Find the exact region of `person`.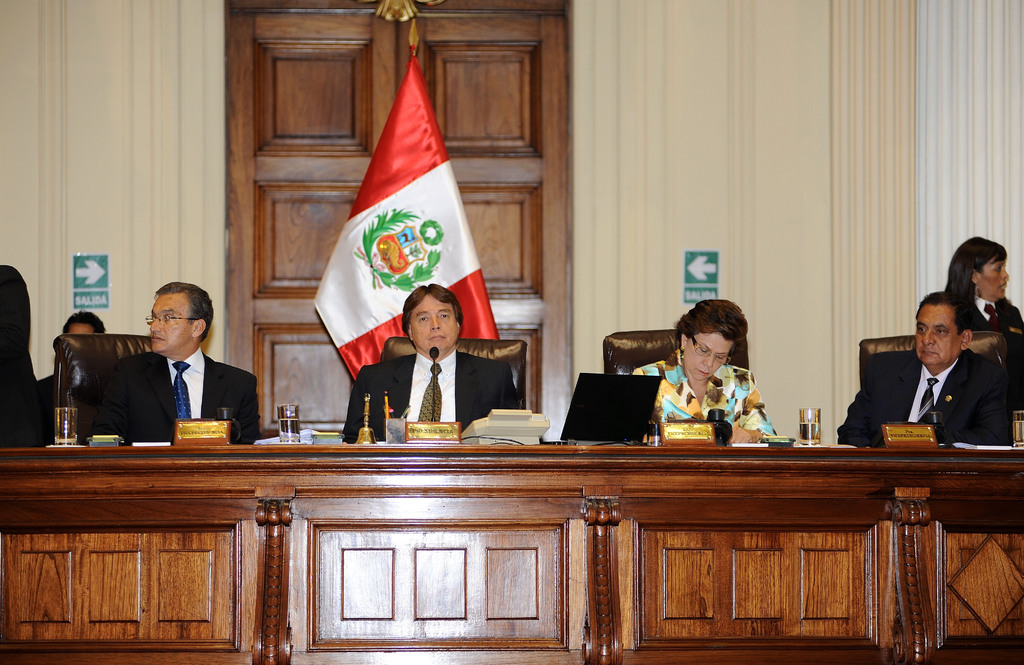
Exact region: region(36, 313, 108, 414).
